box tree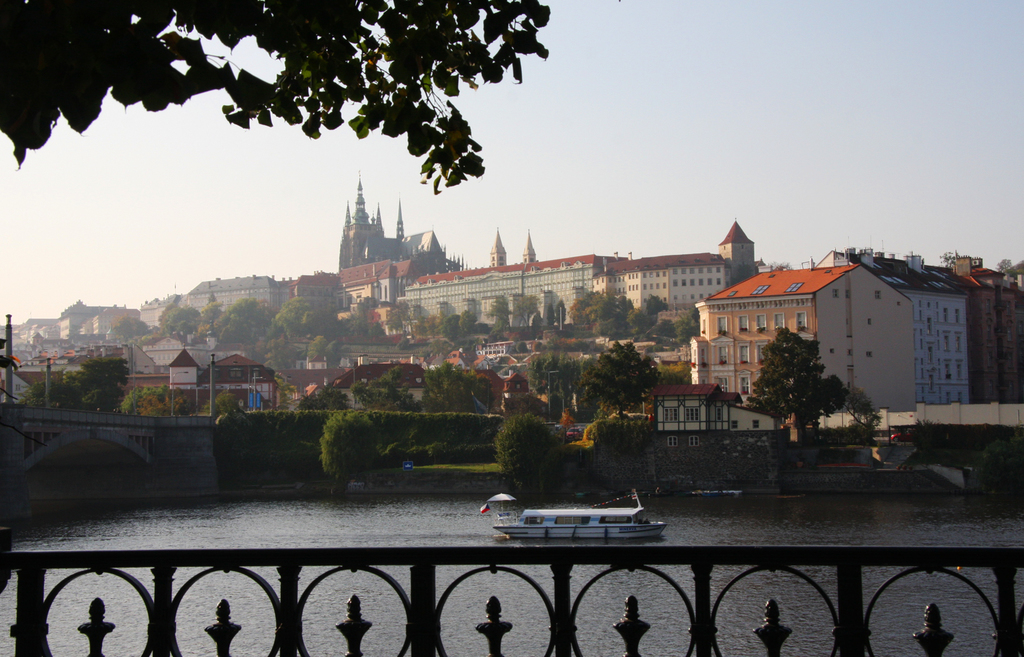
<box>298,383,351,407</box>
